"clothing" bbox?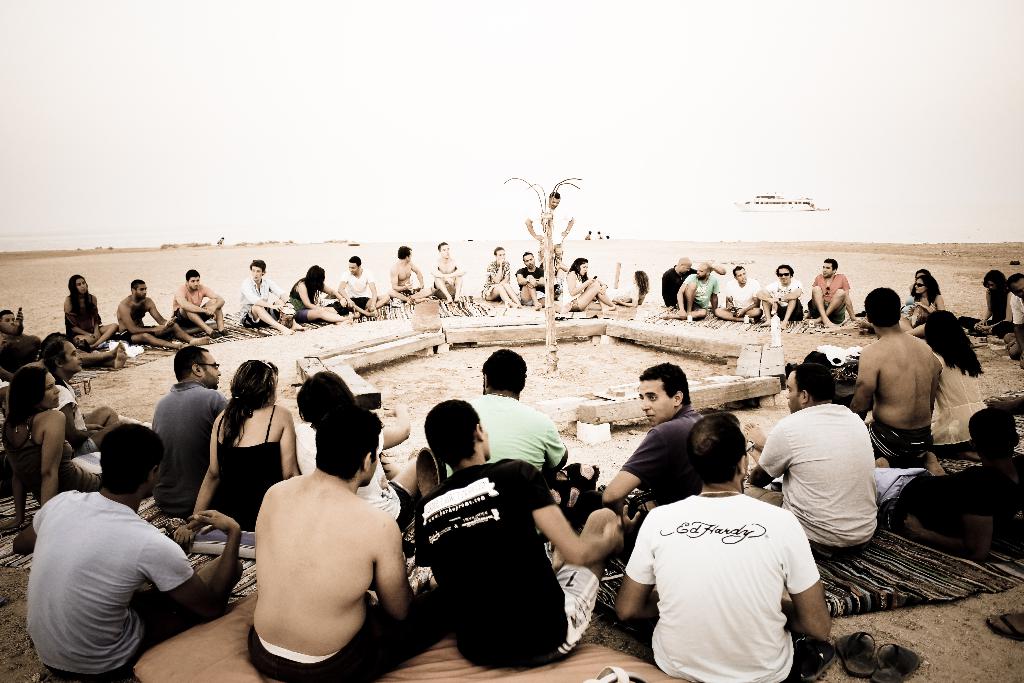
(left=766, top=278, right=806, bottom=320)
